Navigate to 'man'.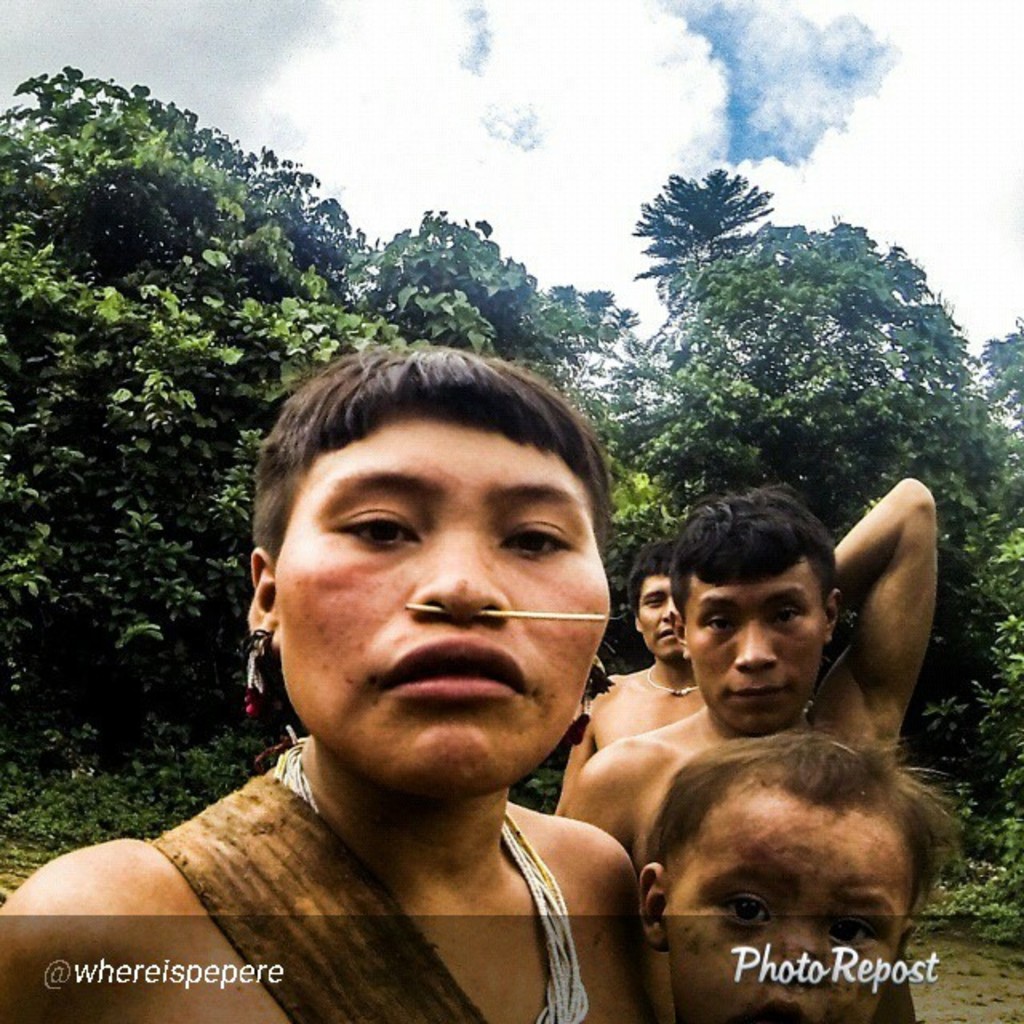
Navigation target: <bbox>554, 542, 699, 814</bbox>.
